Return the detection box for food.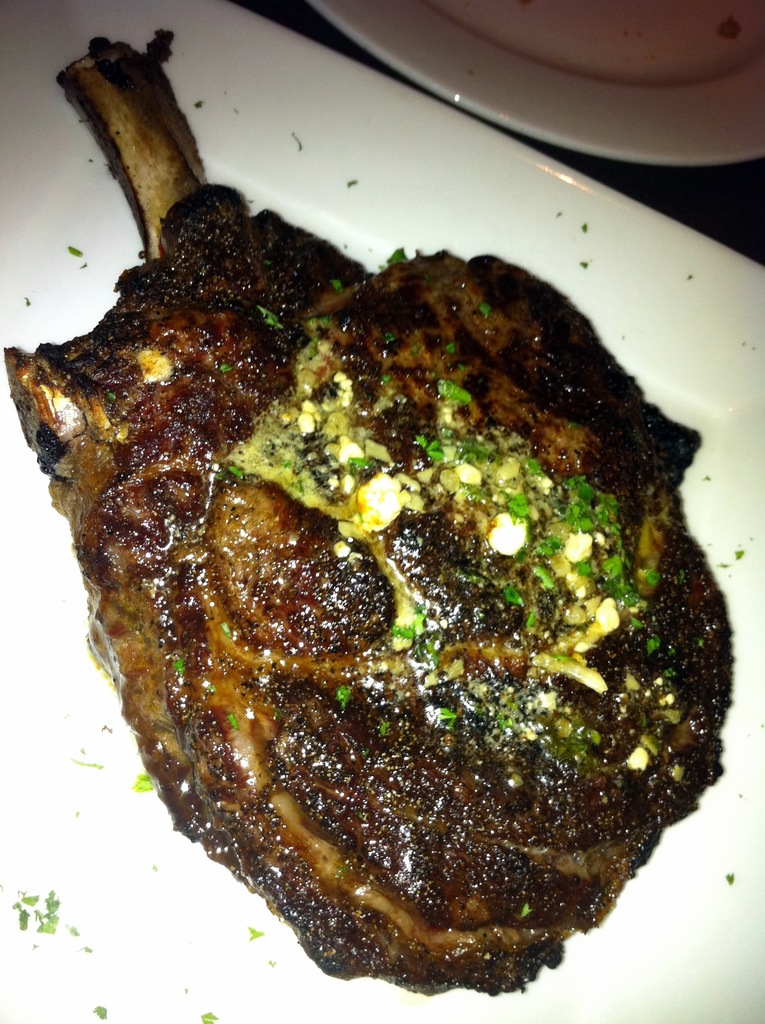
204/1012/216/1023.
